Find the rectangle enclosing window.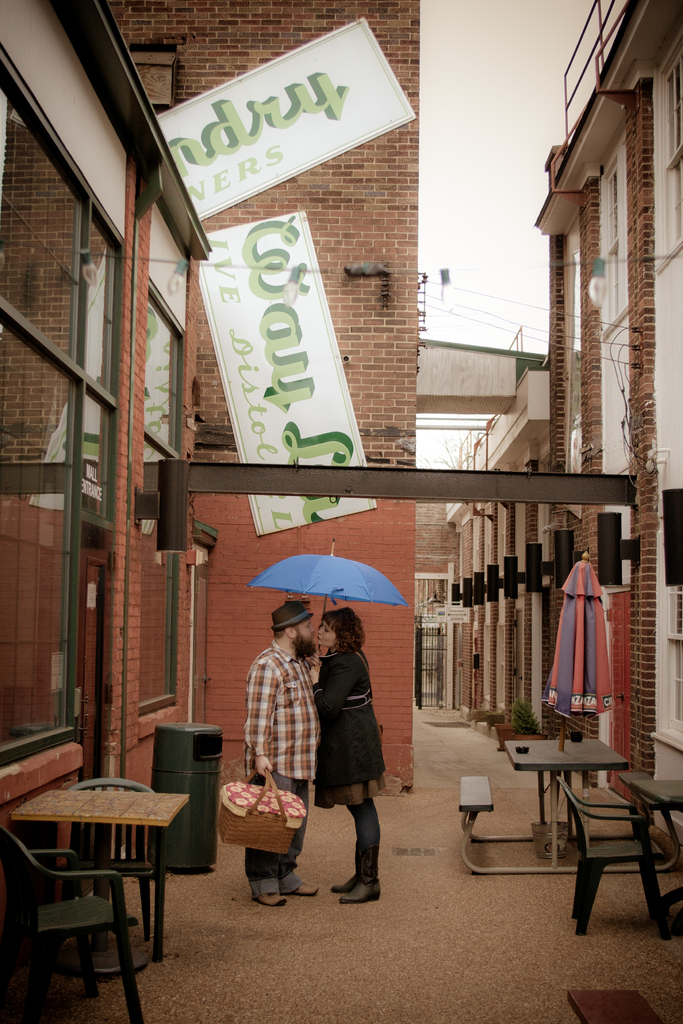
131,284,190,714.
